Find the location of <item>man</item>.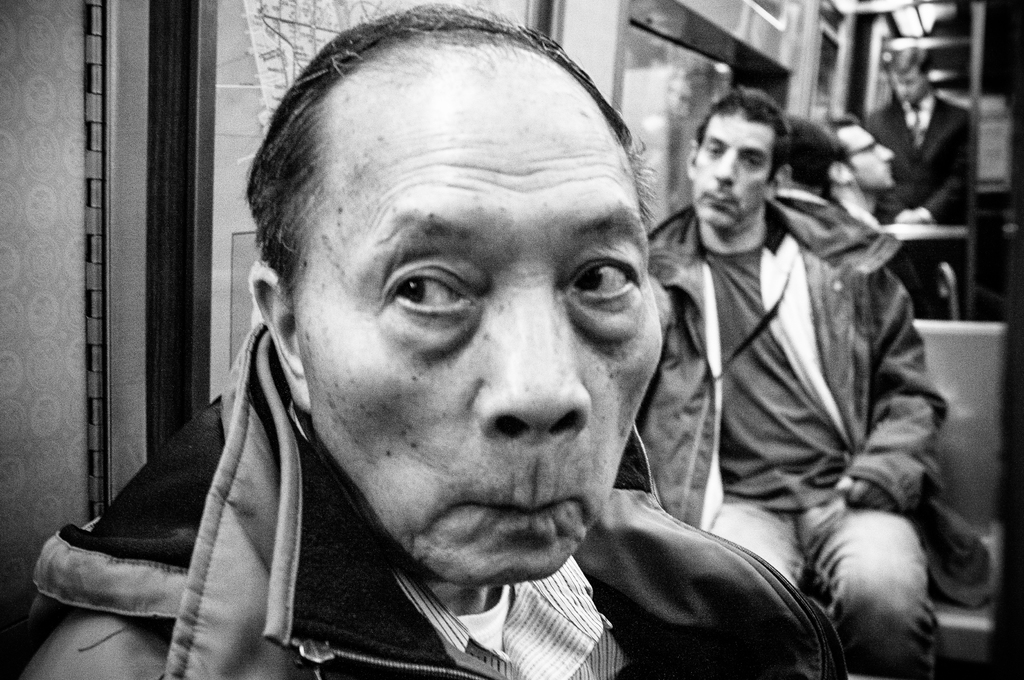
Location: [635, 75, 954, 679].
